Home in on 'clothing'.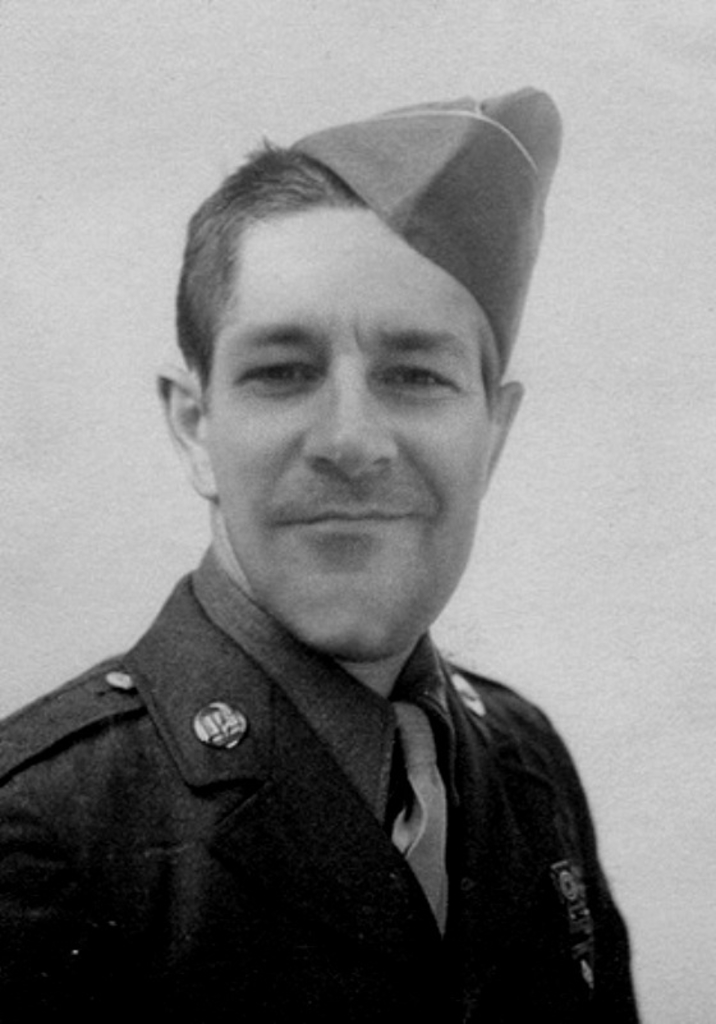
Homed in at [0, 601, 660, 1012].
